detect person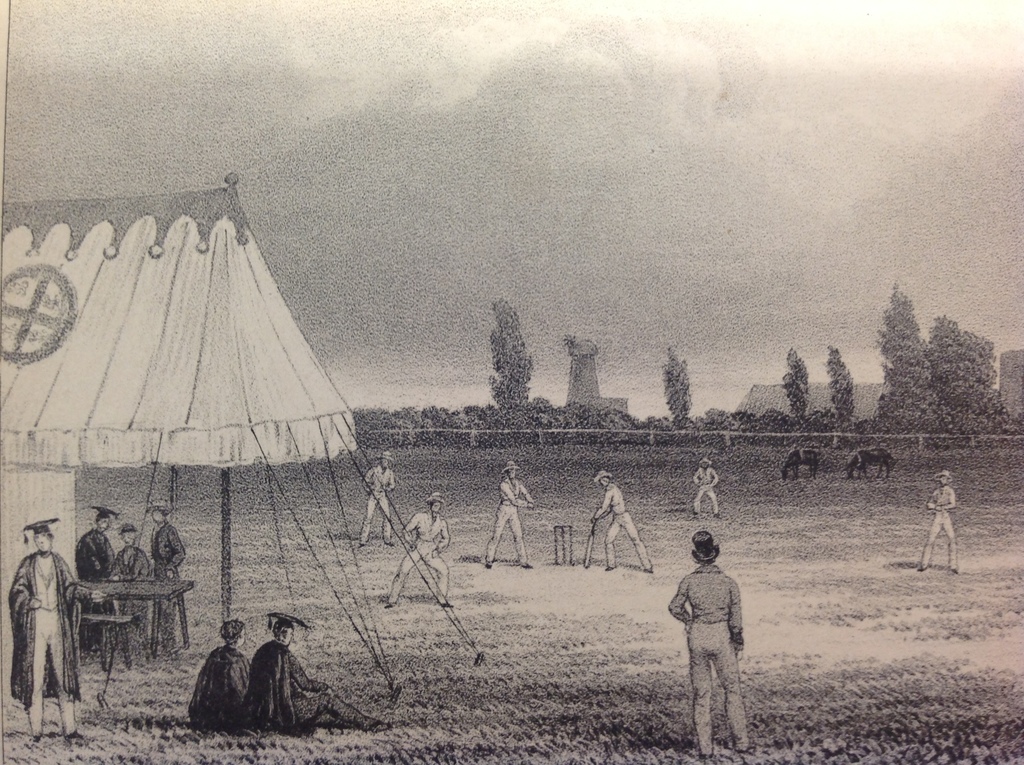
region(694, 459, 723, 520)
